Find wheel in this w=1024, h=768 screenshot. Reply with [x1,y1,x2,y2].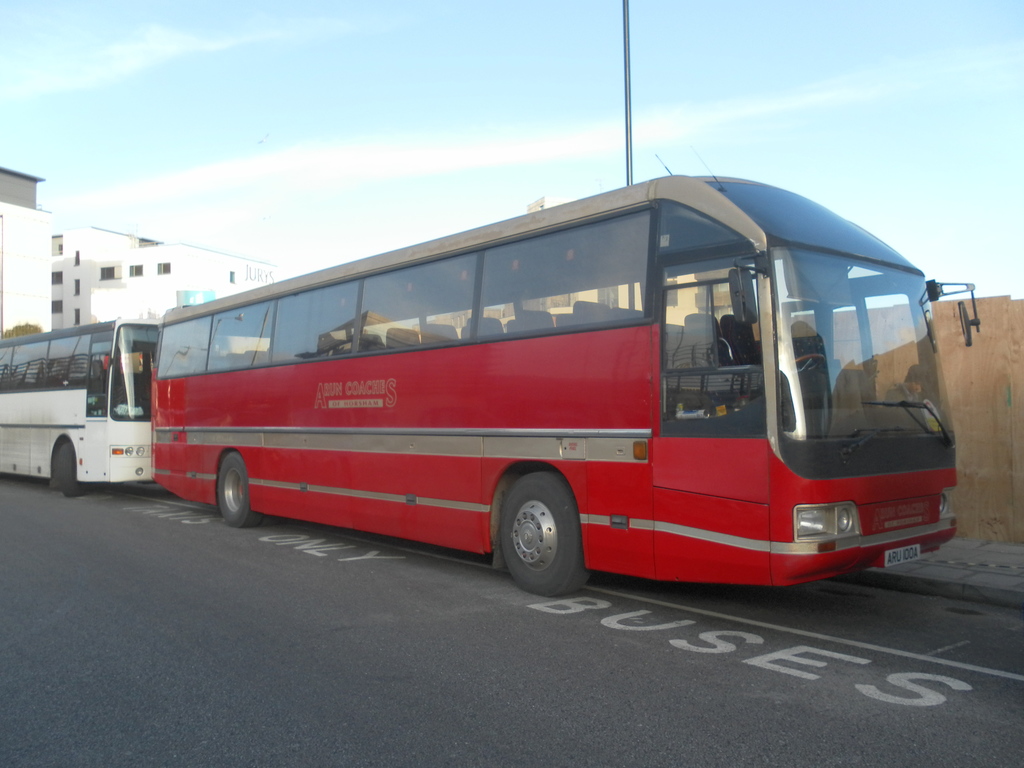
[497,468,595,591].
